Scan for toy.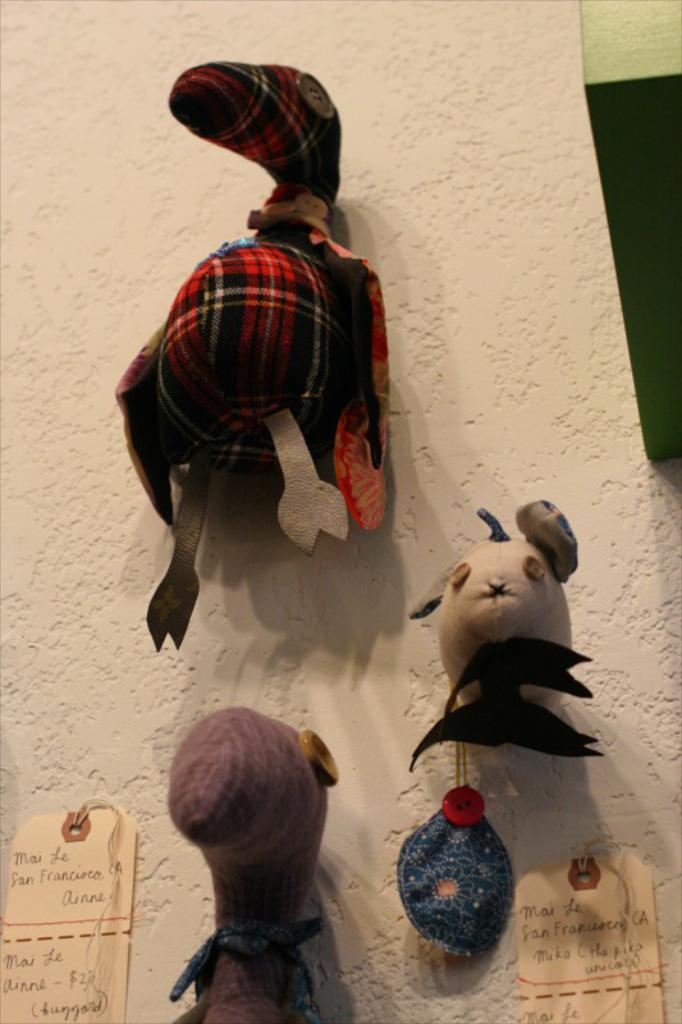
Scan result: (x1=163, y1=710, x2=335, y2=1023).
